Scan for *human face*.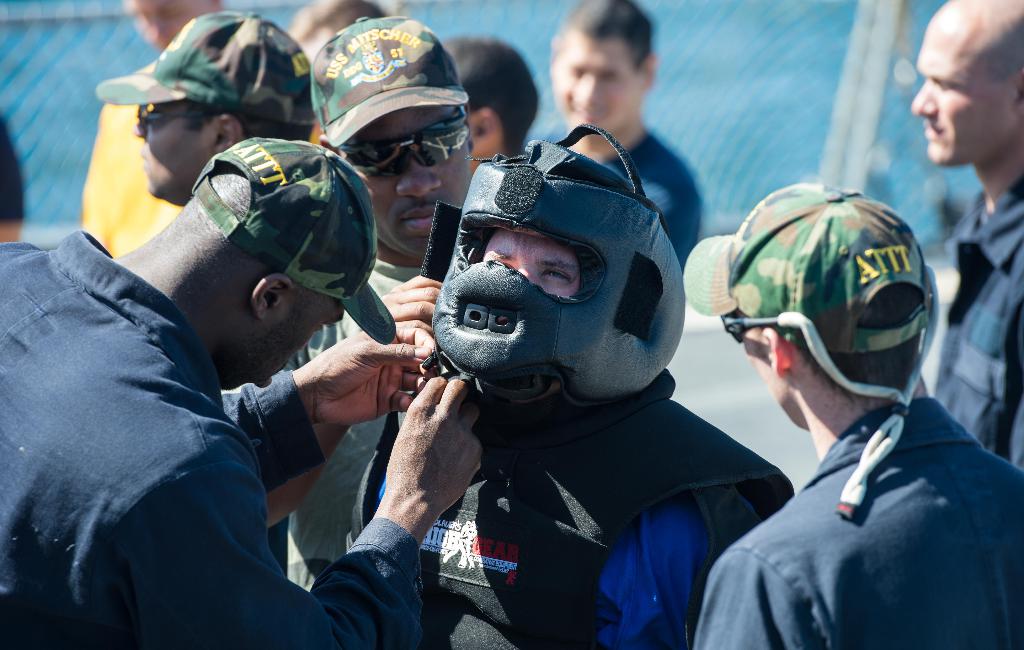
Scan result: region(742, 325, 808, 430).
